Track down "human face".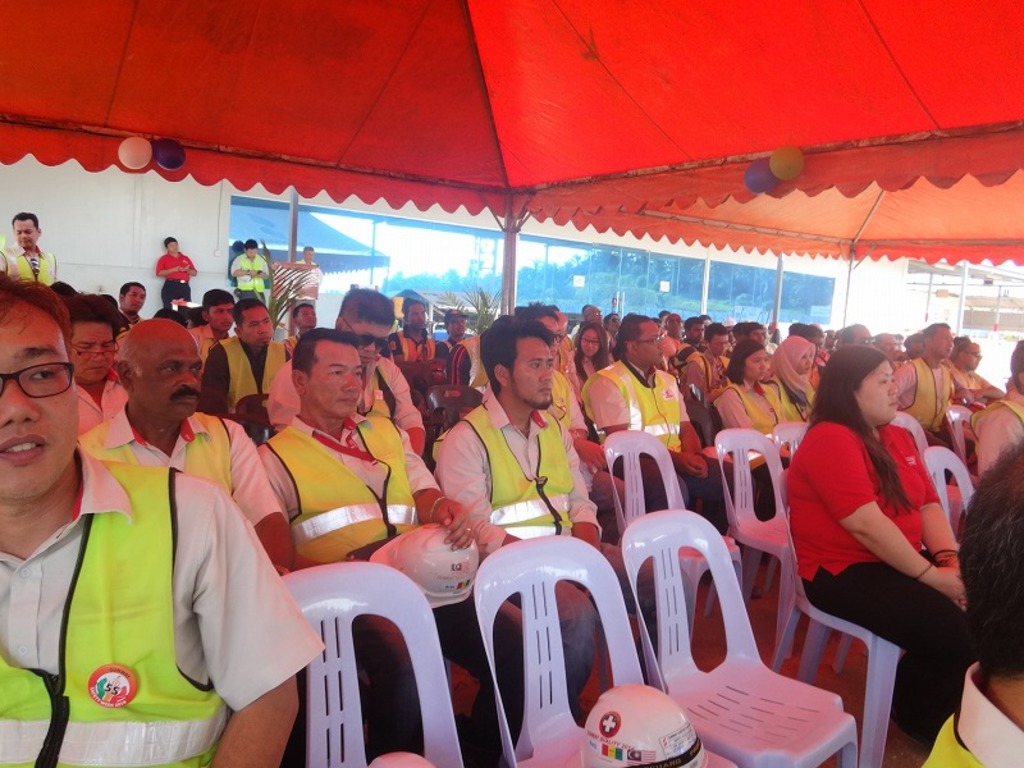
Tracked to box=[246, 248, 262, 261].
